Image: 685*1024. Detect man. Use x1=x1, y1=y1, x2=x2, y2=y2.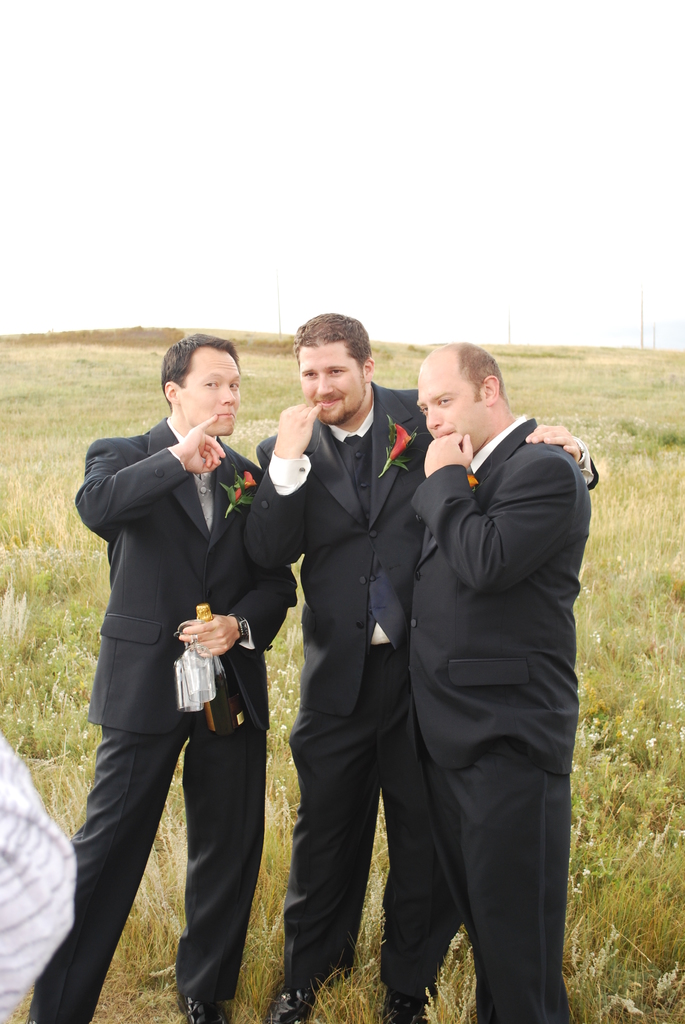
x1=26, y1=331, x2=303, y2=1023.
